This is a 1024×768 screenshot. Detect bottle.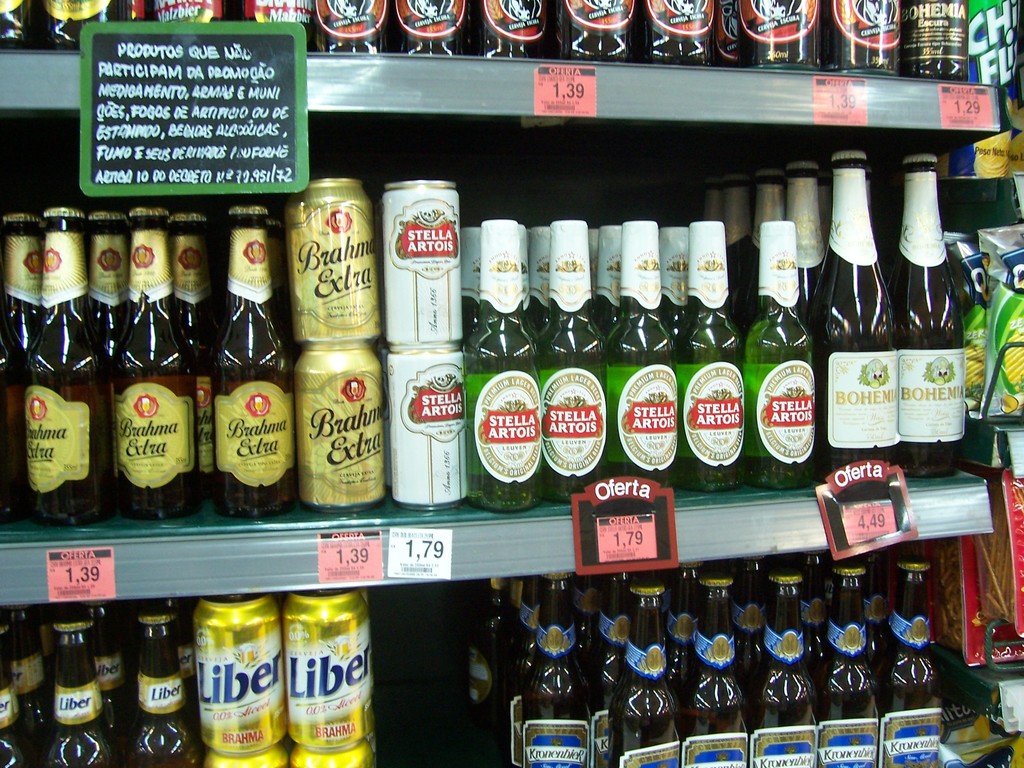
[left=83, top=214, right=129, bottom=403].
